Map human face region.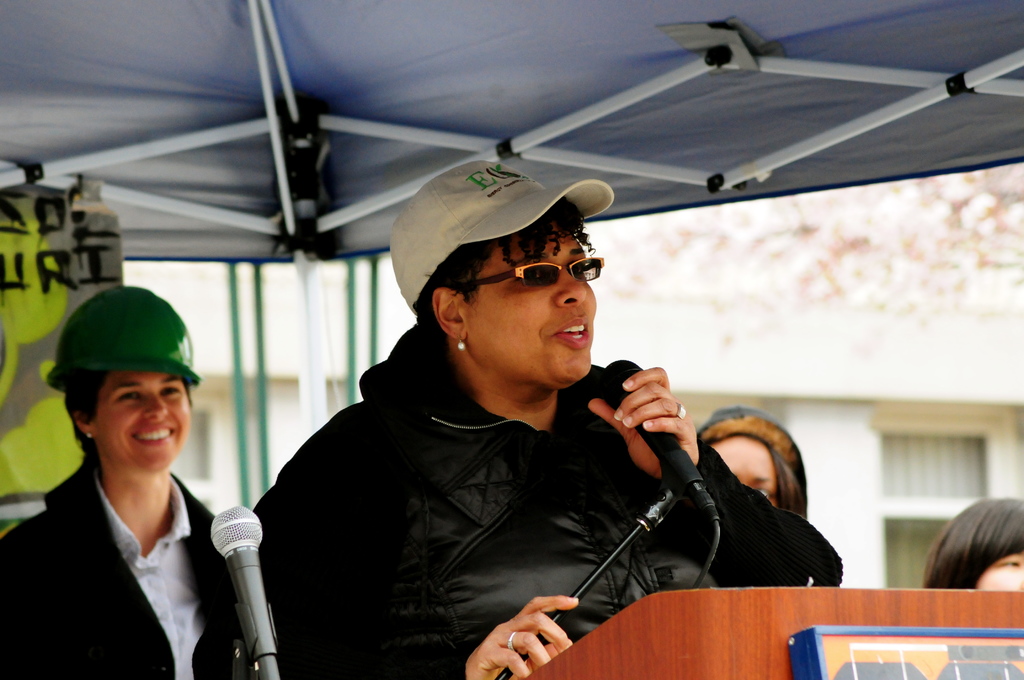
Mapped to crop(93, 365, 190, 464).
